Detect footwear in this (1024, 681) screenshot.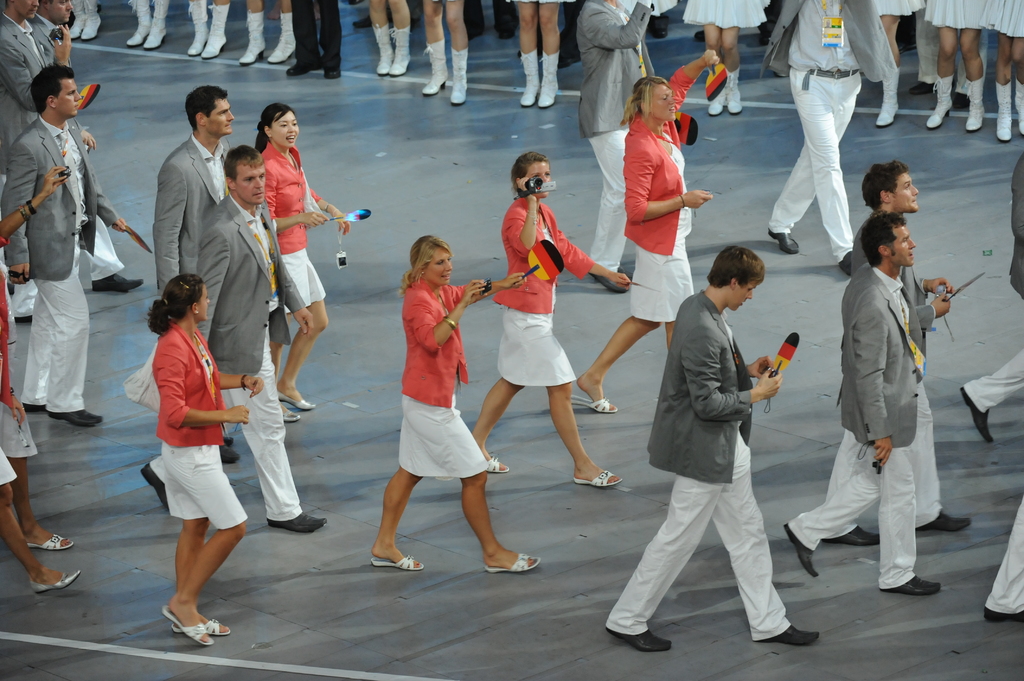
Detection: 572 470 624 487.
